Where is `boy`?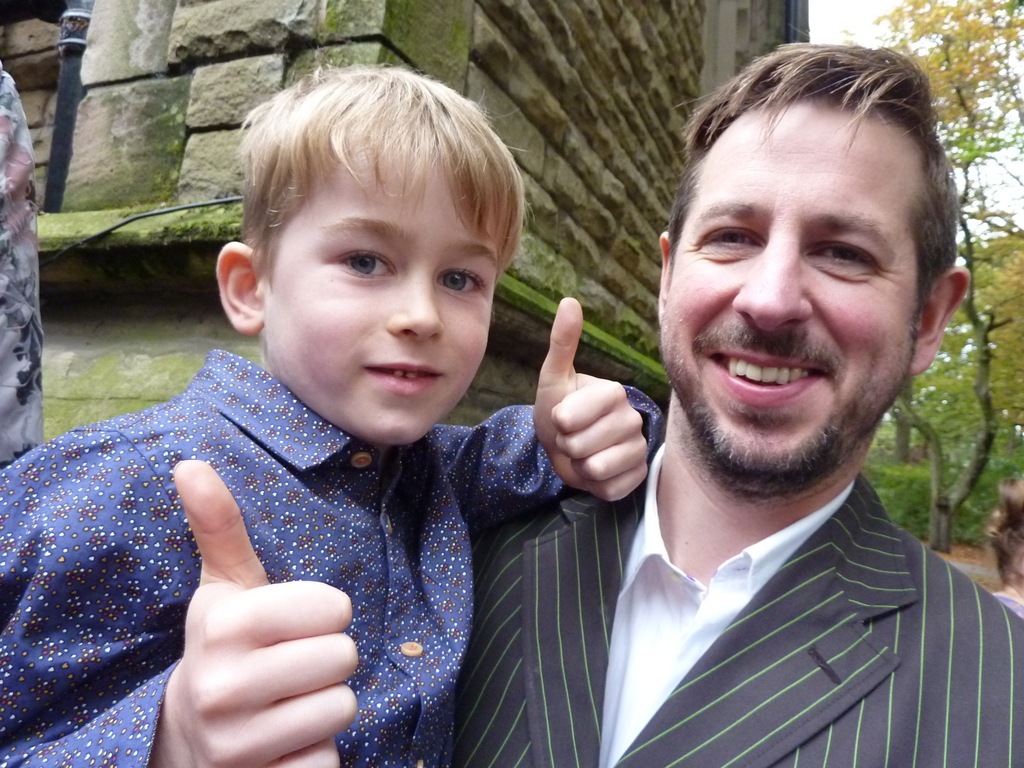
<region>2, 64, 650, 767</region>.
